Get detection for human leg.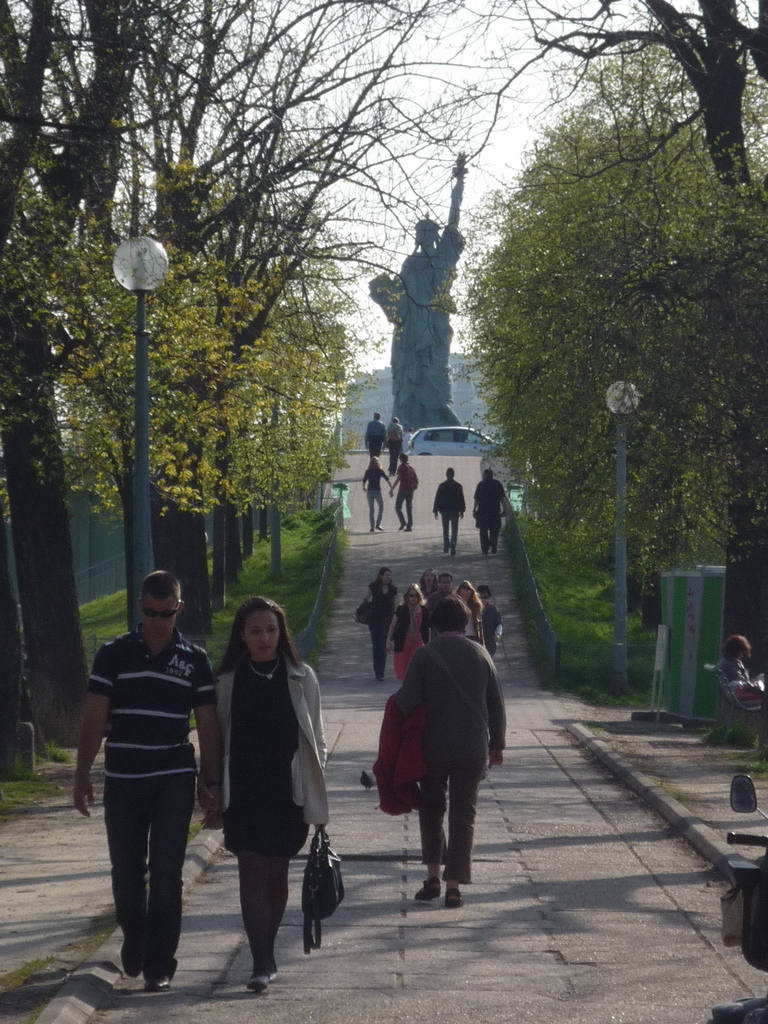
Detection: l=368, t=620, r=375, b=680.
